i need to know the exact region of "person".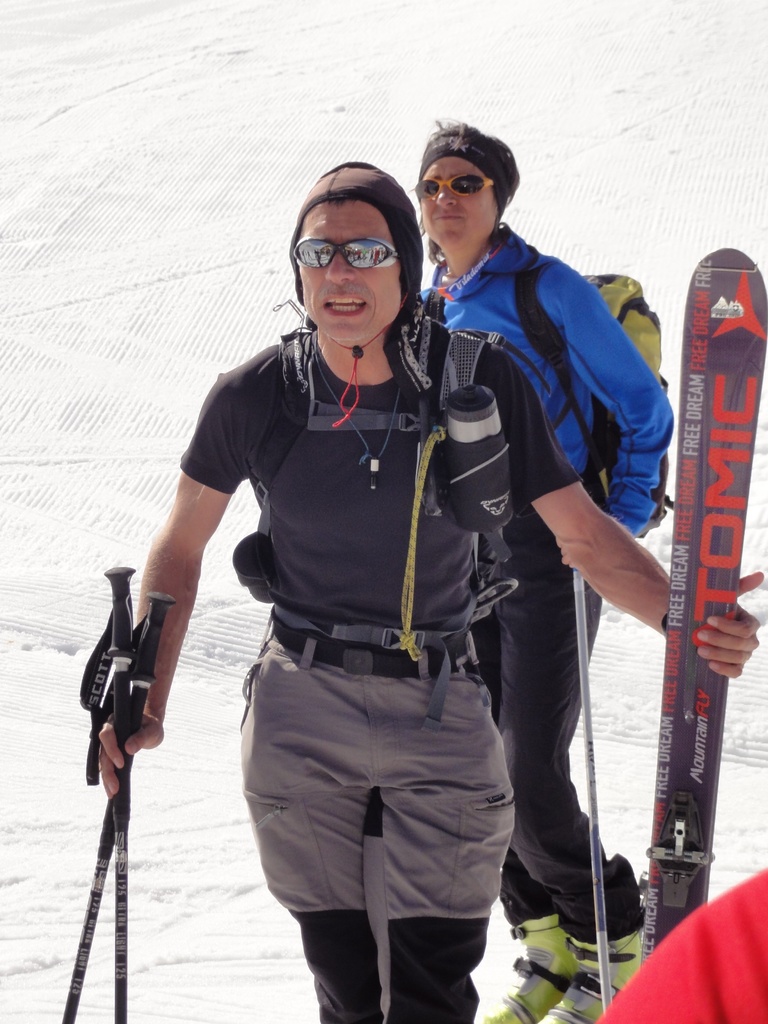
Region: [423, 118, 673, 1023].
